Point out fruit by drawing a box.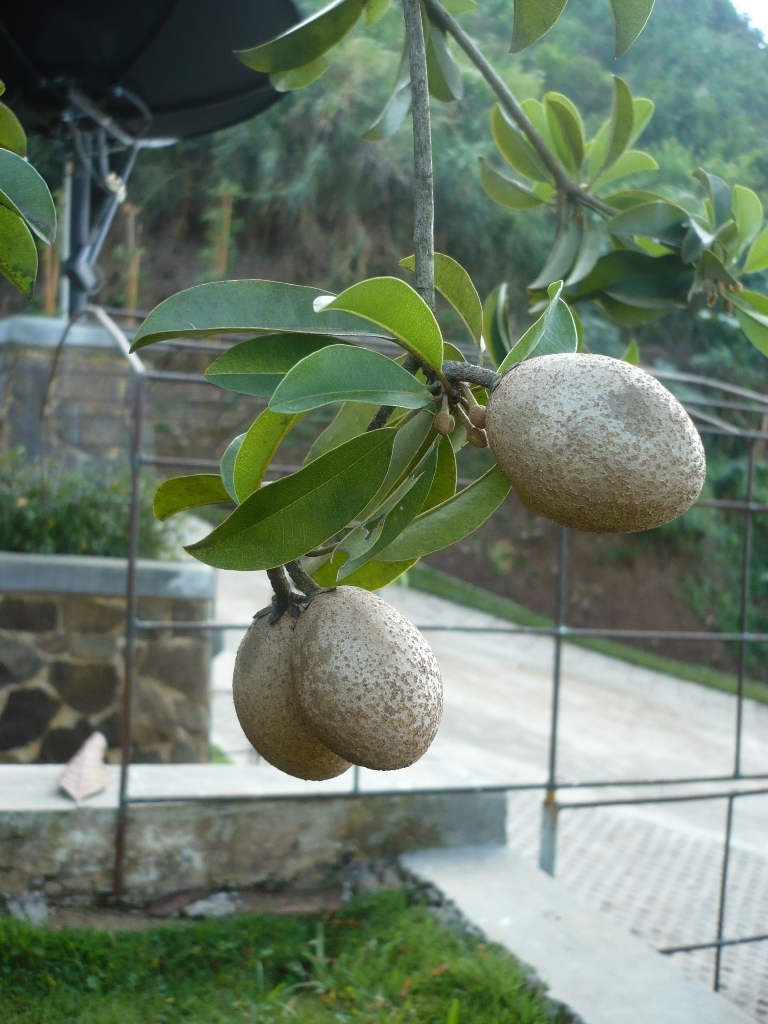
x1=484, y1=353, x2=707, y2=533.
